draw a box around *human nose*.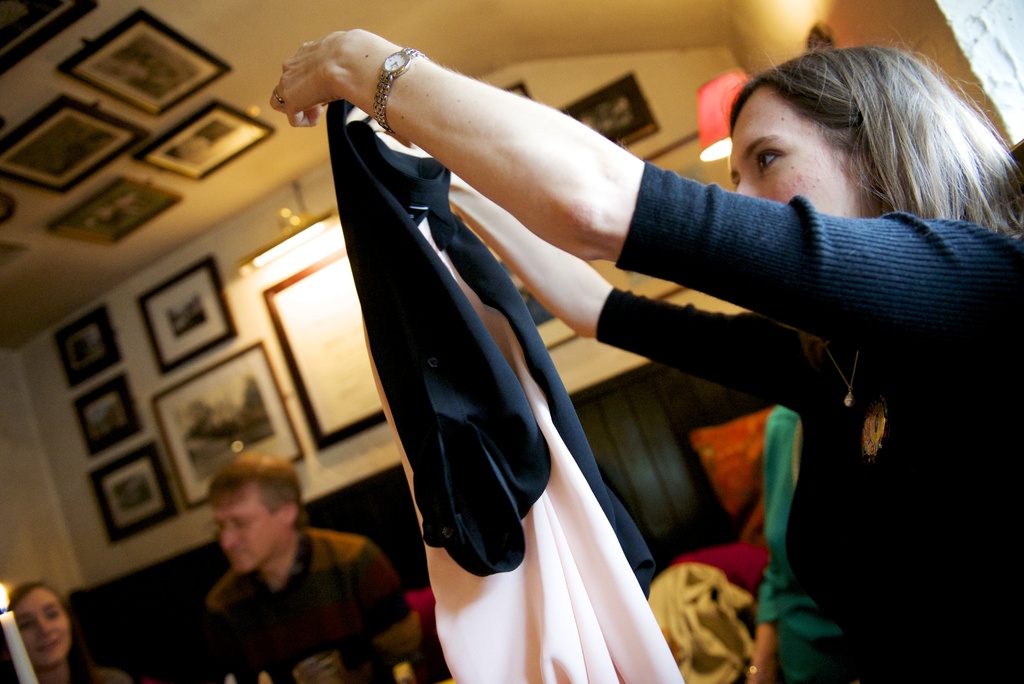
39,620,51,637.
